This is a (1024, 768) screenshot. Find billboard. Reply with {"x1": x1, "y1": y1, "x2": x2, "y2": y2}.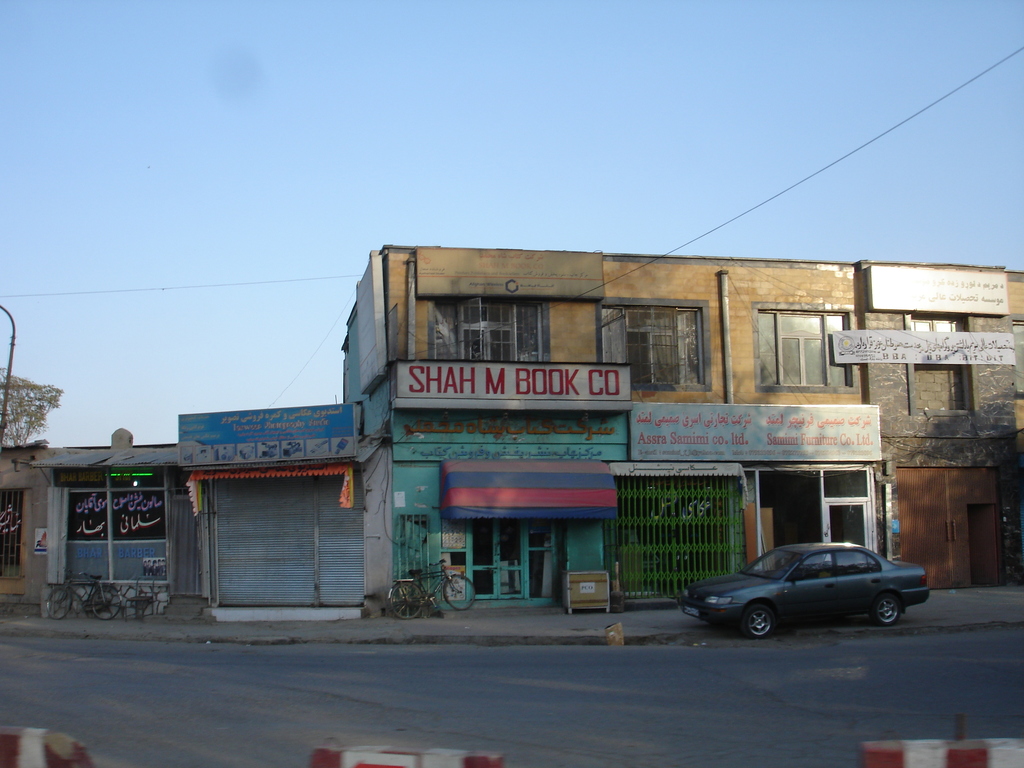
{"x1": 178, "y1": 401, "x2": 358, "y2": 451}.
